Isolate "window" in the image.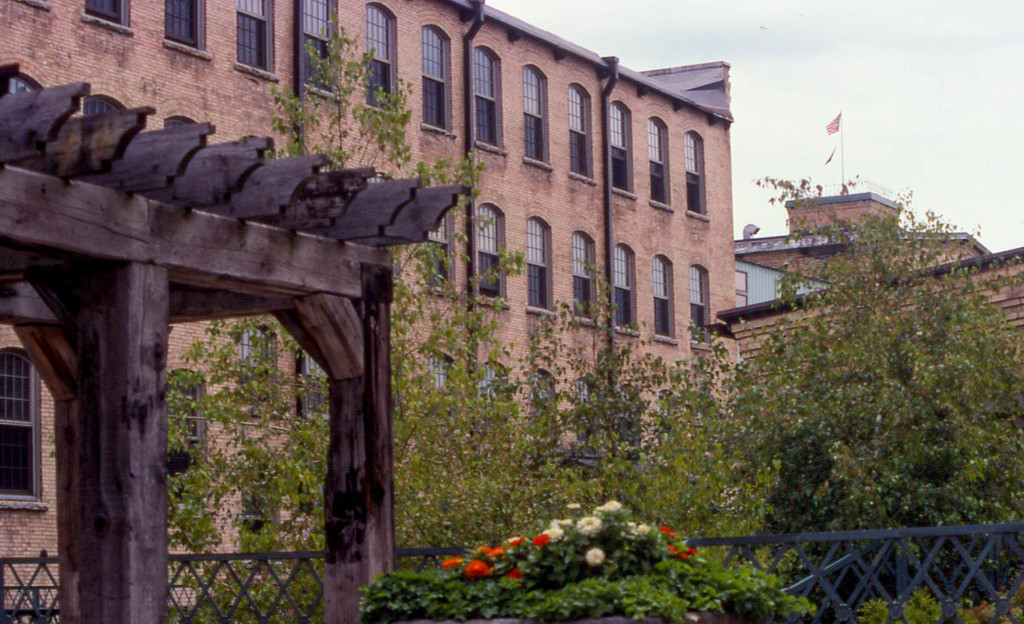
Isolated region: [left=362, top=5, right=404, bottom=114].
